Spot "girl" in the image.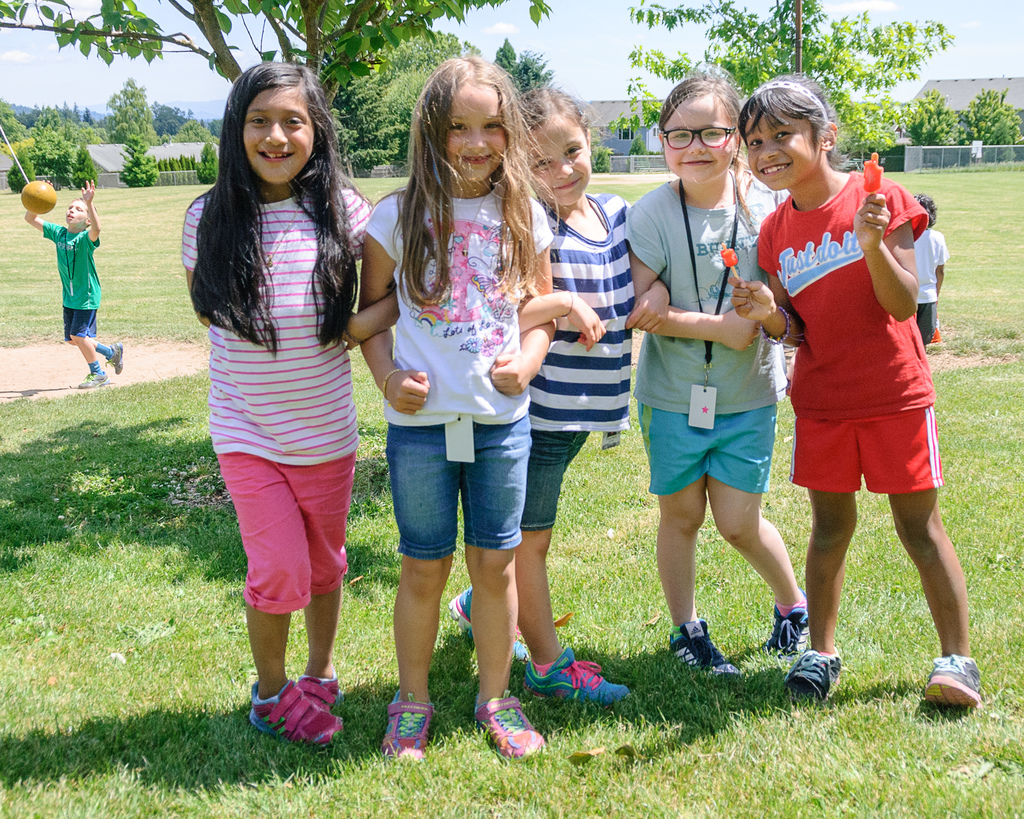
"girl" found at detection(357, 55, 559, 764).
